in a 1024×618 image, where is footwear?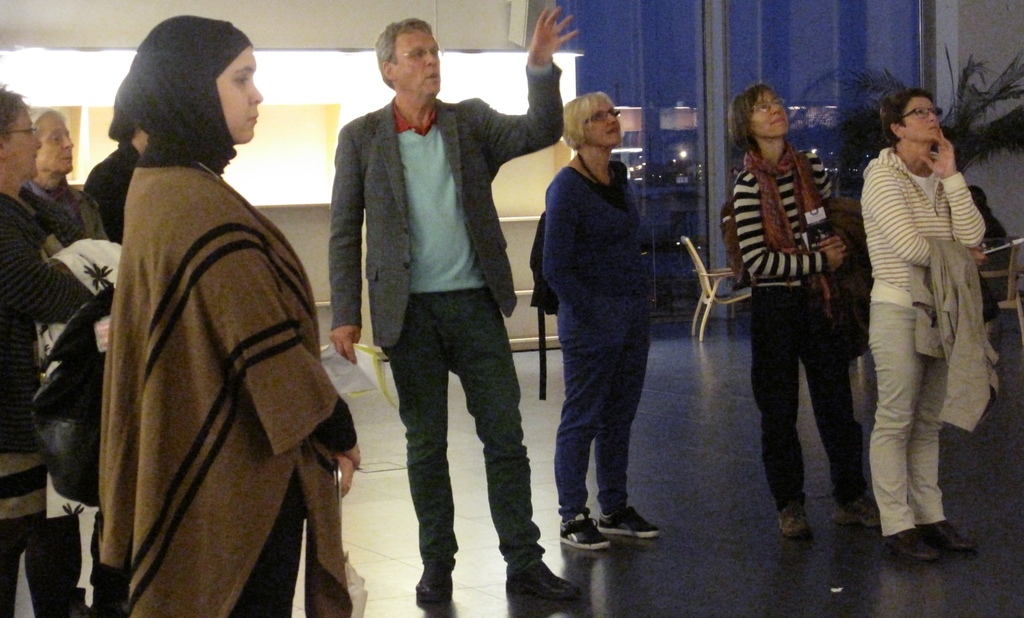
l=911, t=517, r=977, b=548.
